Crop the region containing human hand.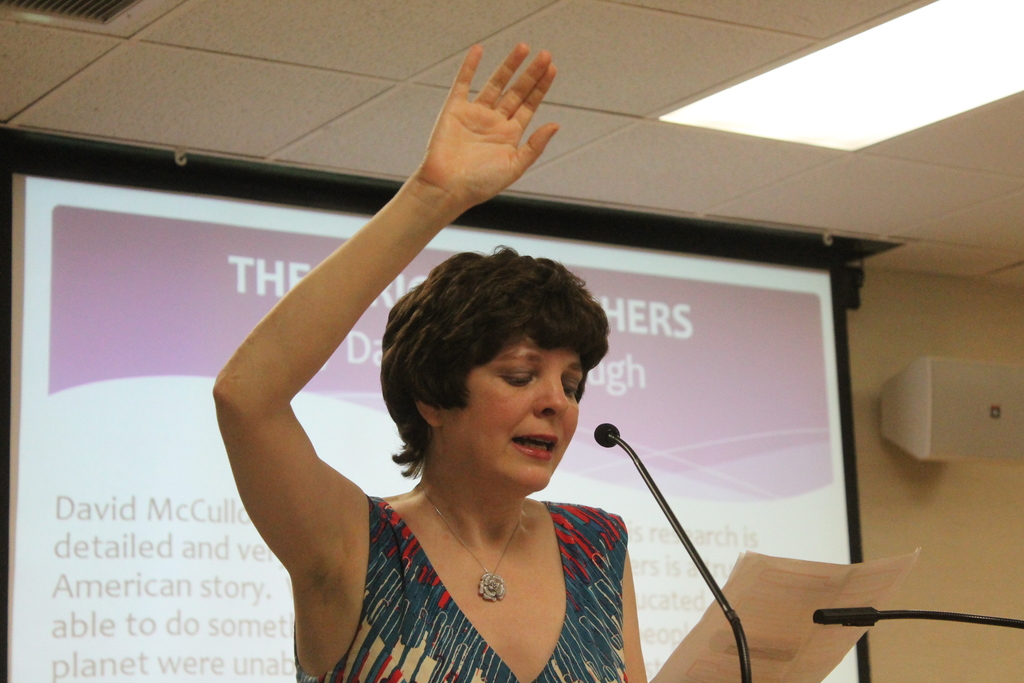
Crop region: [x1=305, y1=52, x2=579, y2=284].
